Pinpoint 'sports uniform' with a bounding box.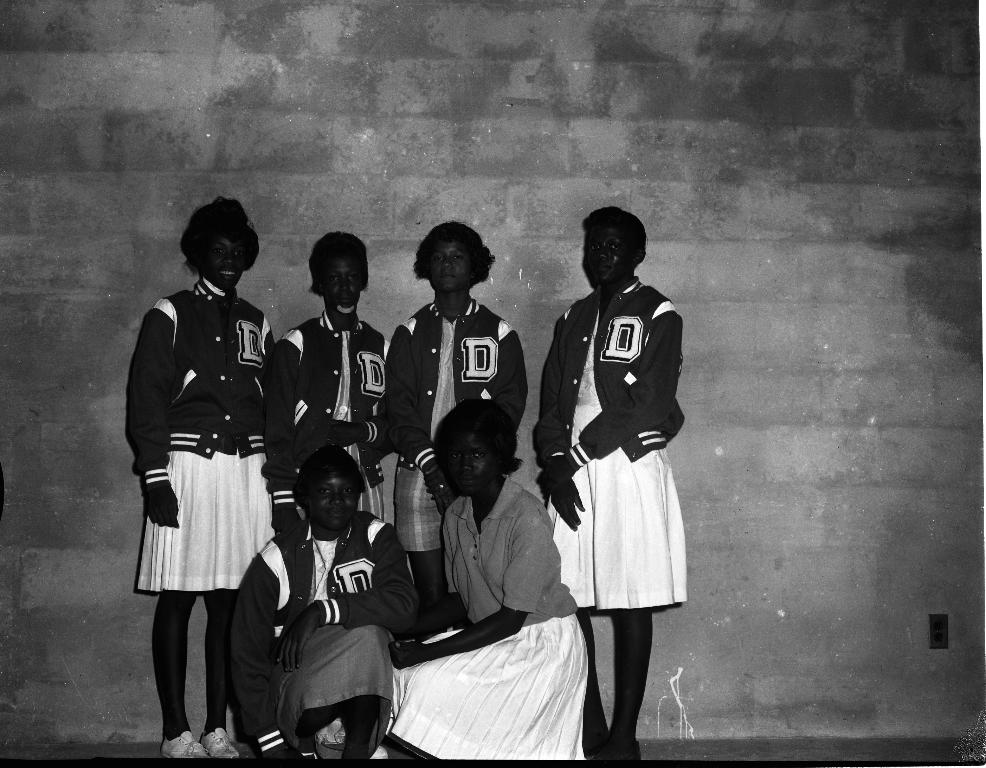
x1=384 y1=476 x2=598 y2=762.
